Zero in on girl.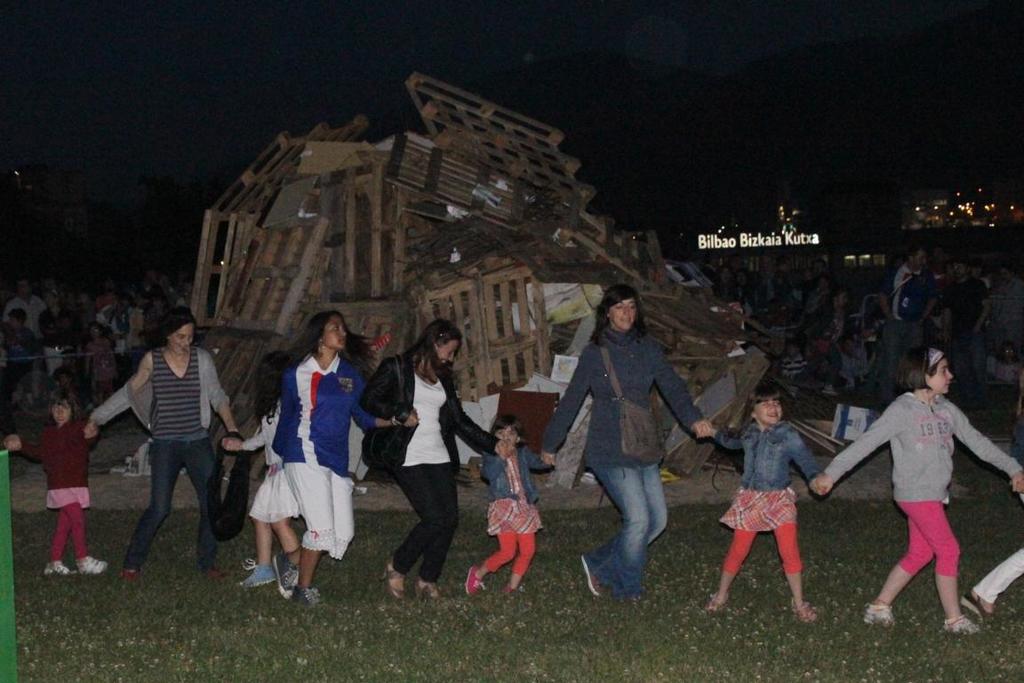
Zeroed in: crop(0, 393, 106, 580).
